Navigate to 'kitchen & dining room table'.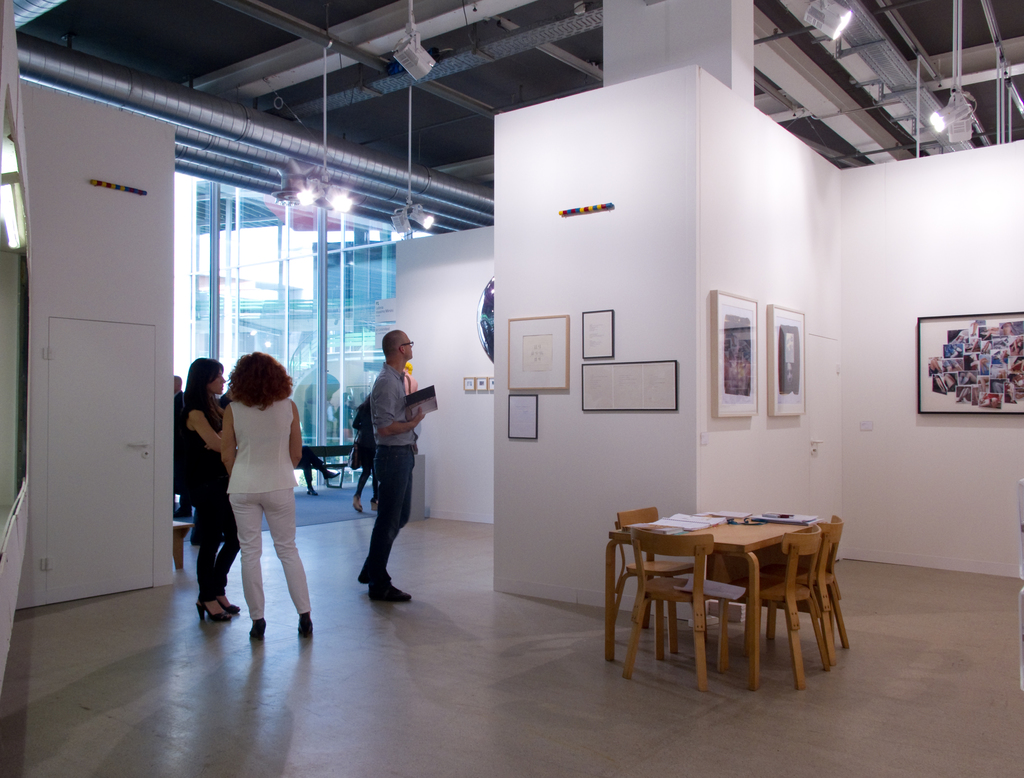
Navigation target: <box>588,505,861,684</box>.
